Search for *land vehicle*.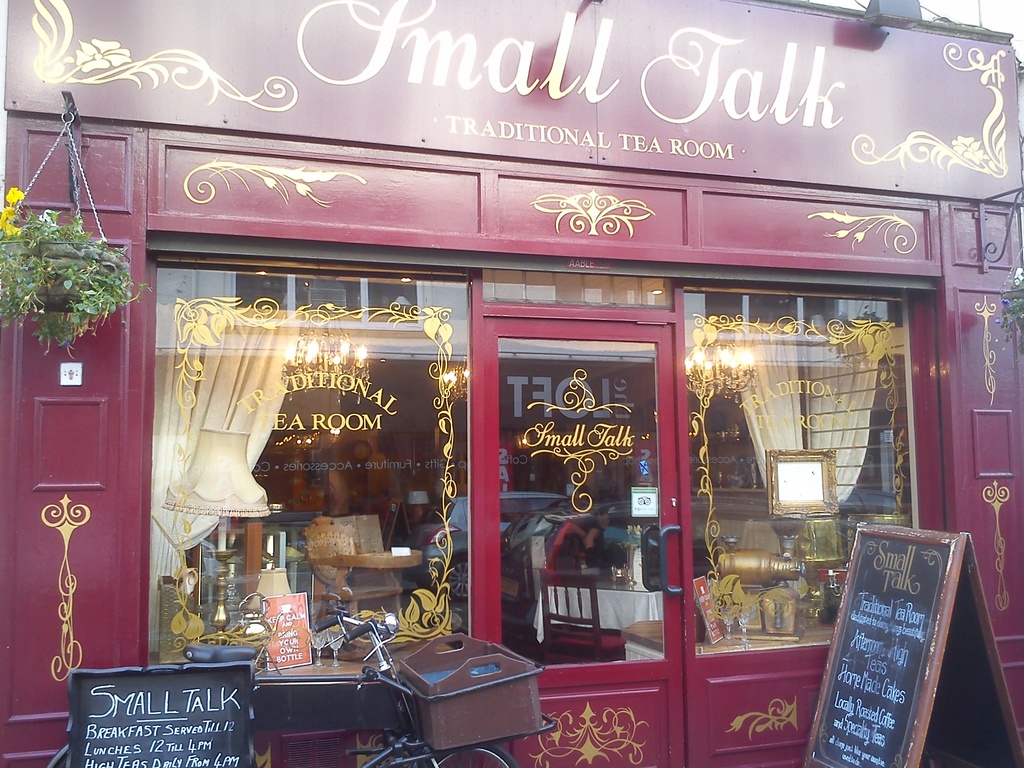
Found at 38:602:551:767.
